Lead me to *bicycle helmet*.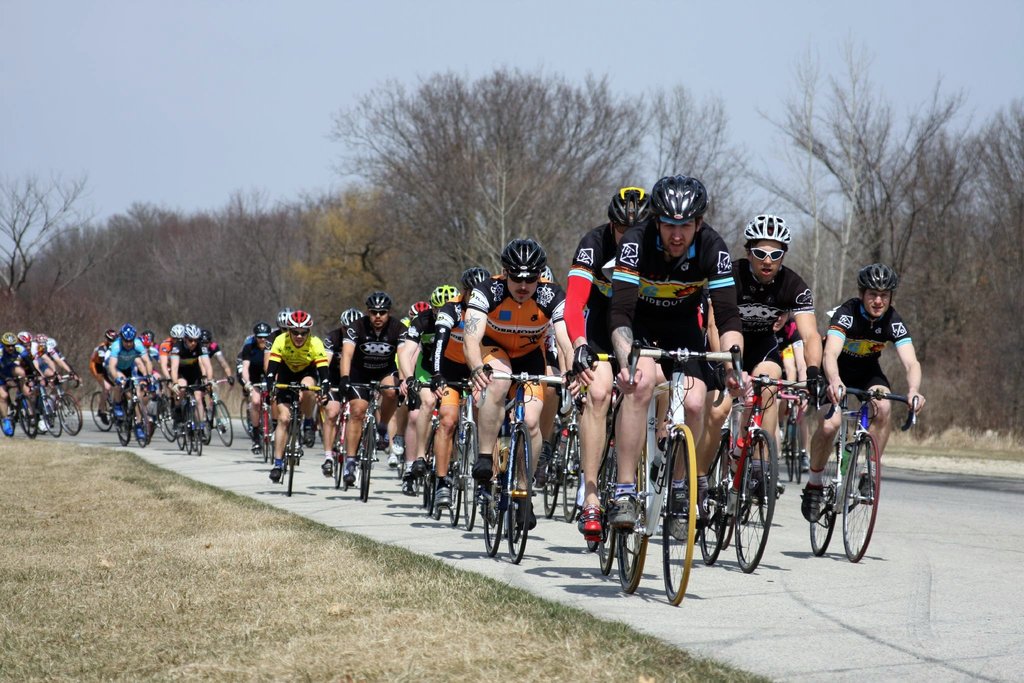
Lead to x1=343 y1=308 x2=358 y2=329.
